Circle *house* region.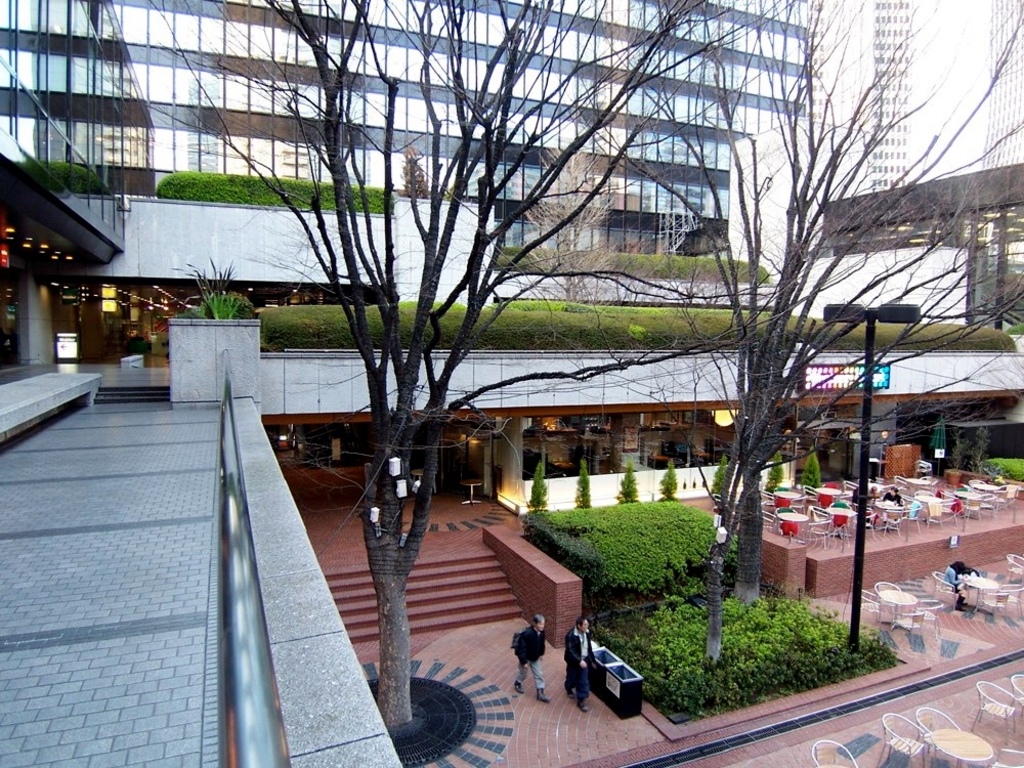
Region: crop(252, 330, 760, 466).
